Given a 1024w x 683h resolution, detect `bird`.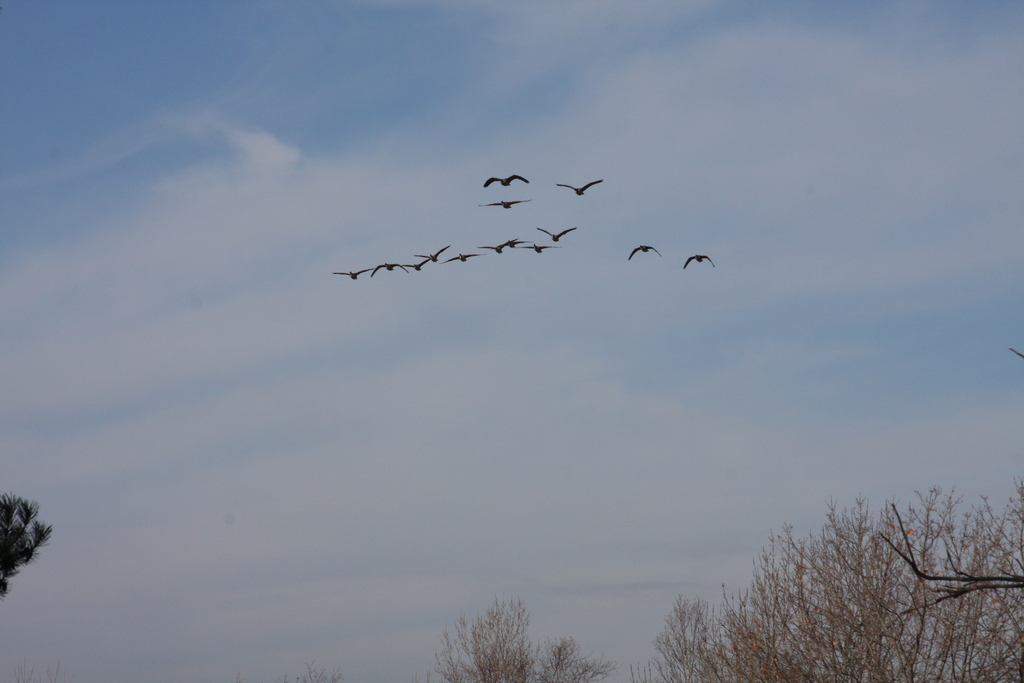
box=[473, 198, 534, 207].
